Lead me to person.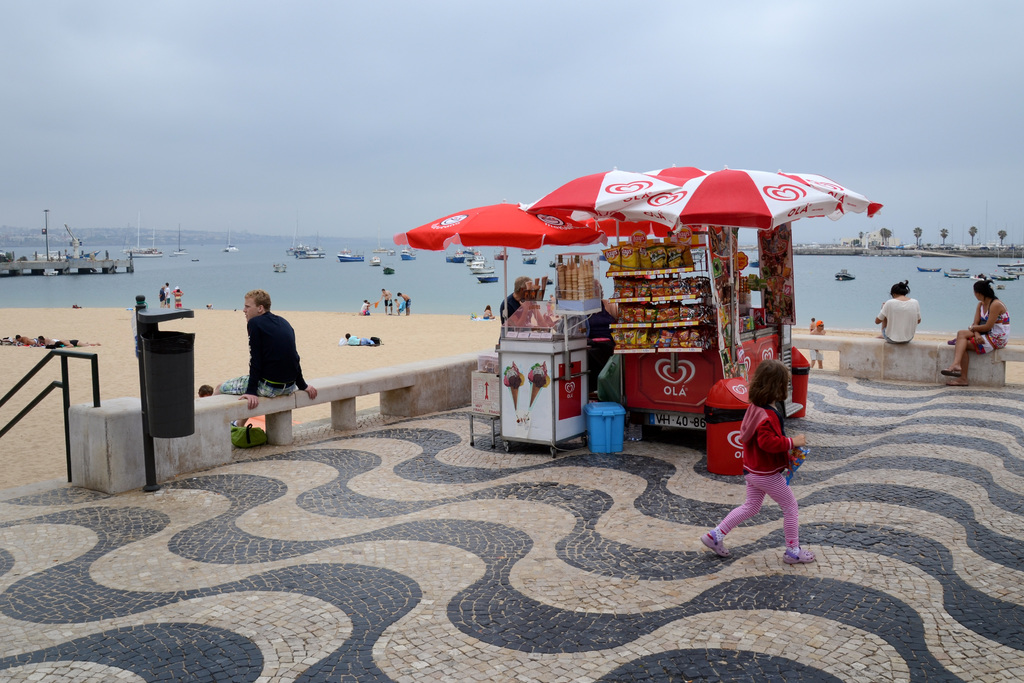
Lead to [940, 279, 1011, 386].
